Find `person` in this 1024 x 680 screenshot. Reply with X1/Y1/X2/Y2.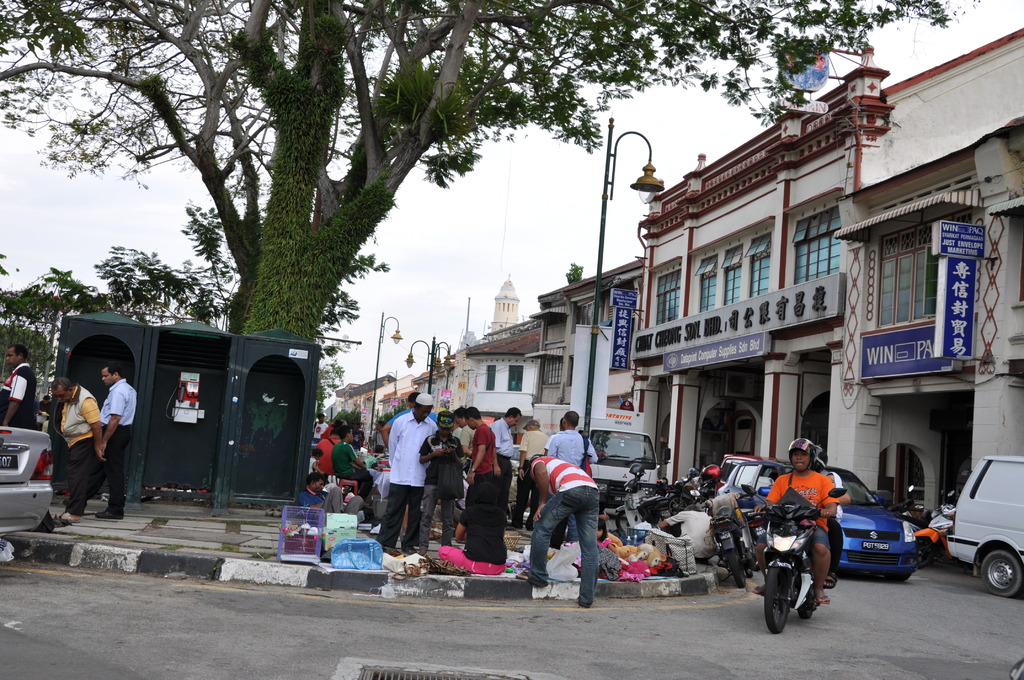
63/365/140/524.
